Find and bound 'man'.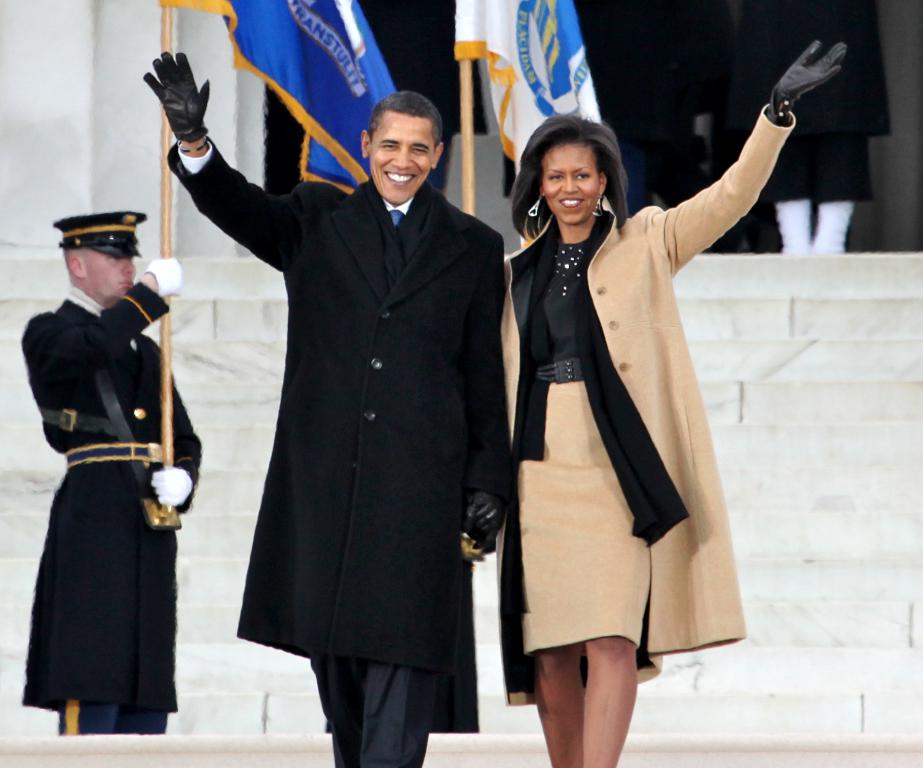
Bound: <box>141,43,508,767</box>.
